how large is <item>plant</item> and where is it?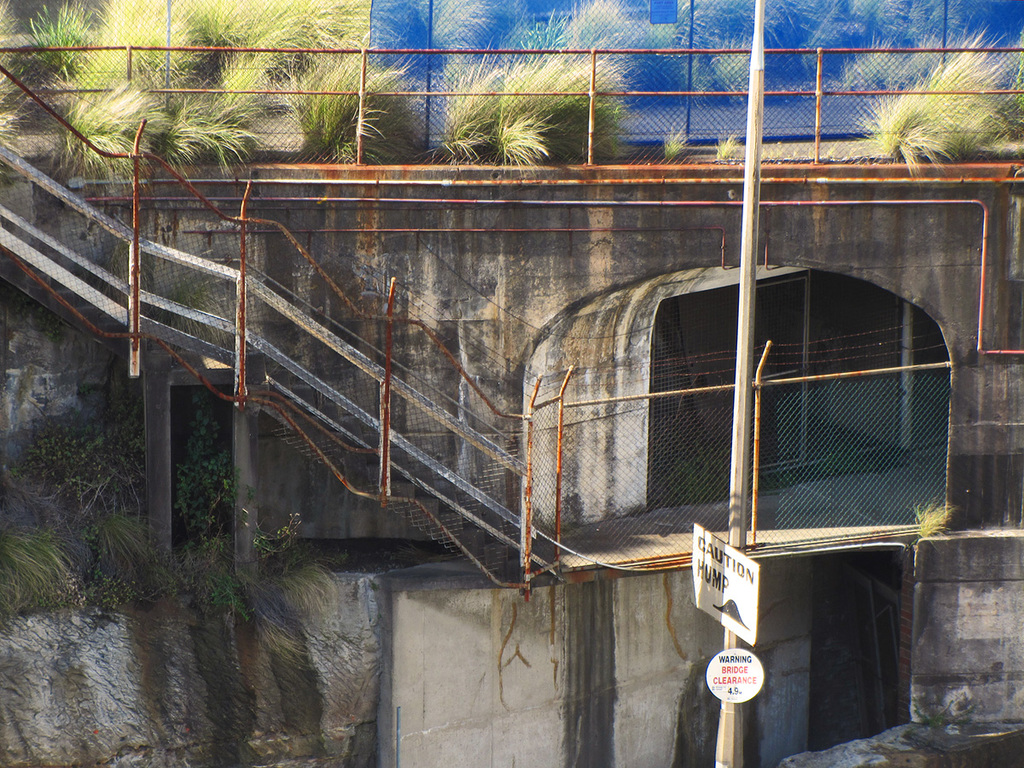
Bounding box: bbox=[436, 0, 643, 170].
